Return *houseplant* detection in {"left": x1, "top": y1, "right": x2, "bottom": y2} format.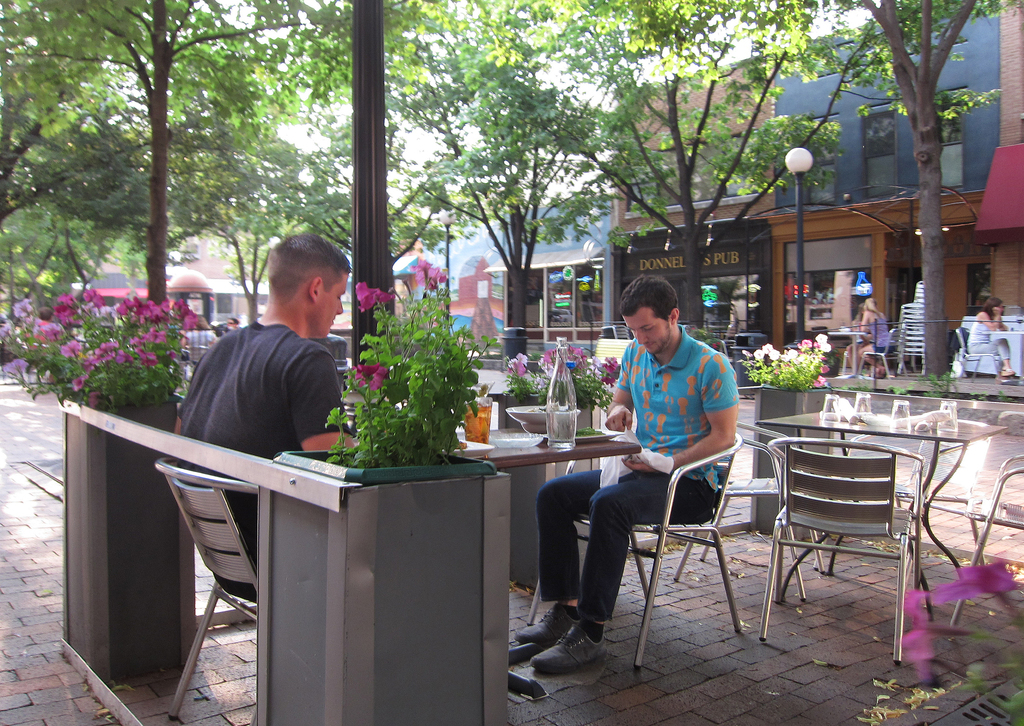
{"left": 736, "top": 329, "right": 841, "bottom": 525}.
